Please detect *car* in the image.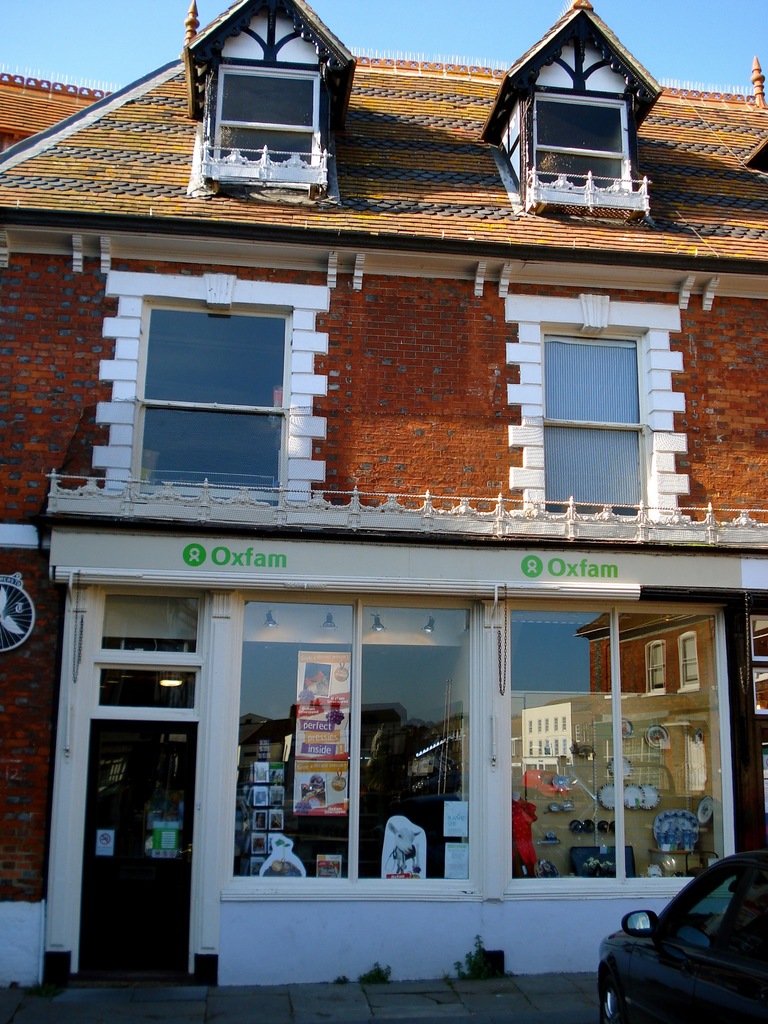
Rect(607, 860, 765, 1020).
